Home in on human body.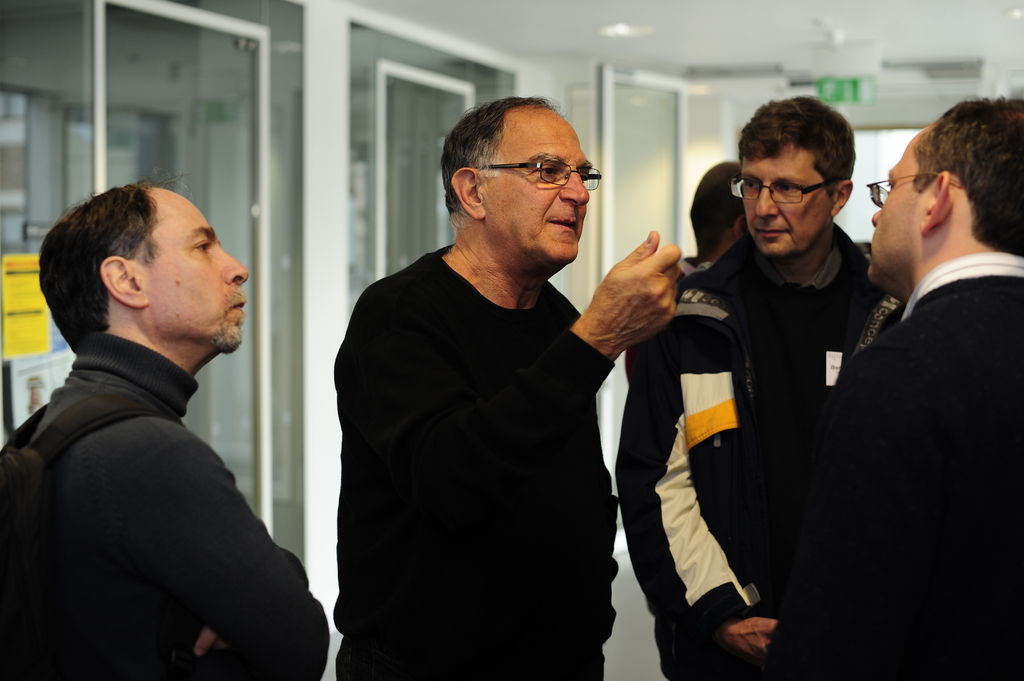
Homed in at [335,98,648,679].
